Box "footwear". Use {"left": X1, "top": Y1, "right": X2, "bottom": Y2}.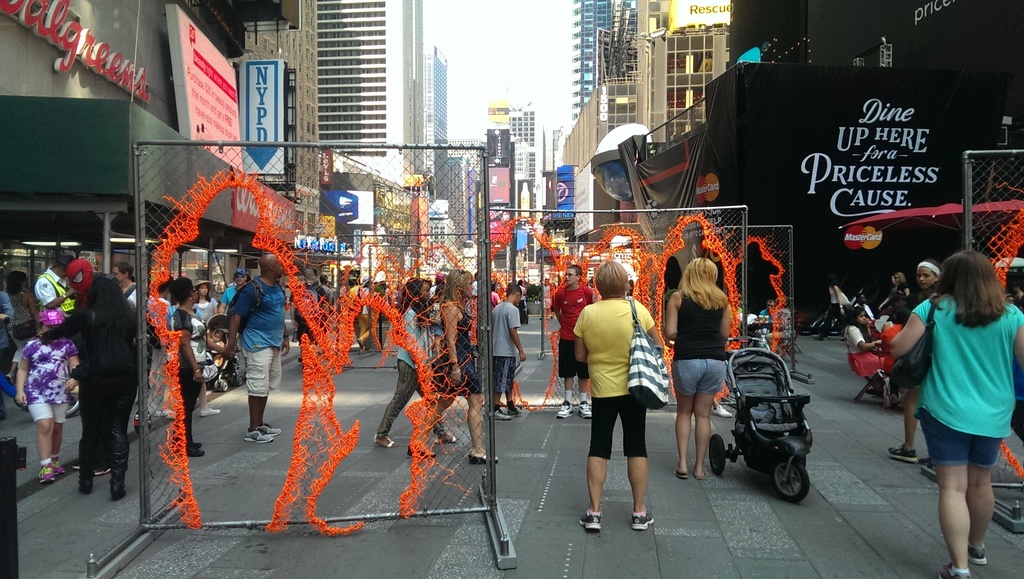
{"left": 198, "top": 406, "right": 219, "bottom": 416}.
